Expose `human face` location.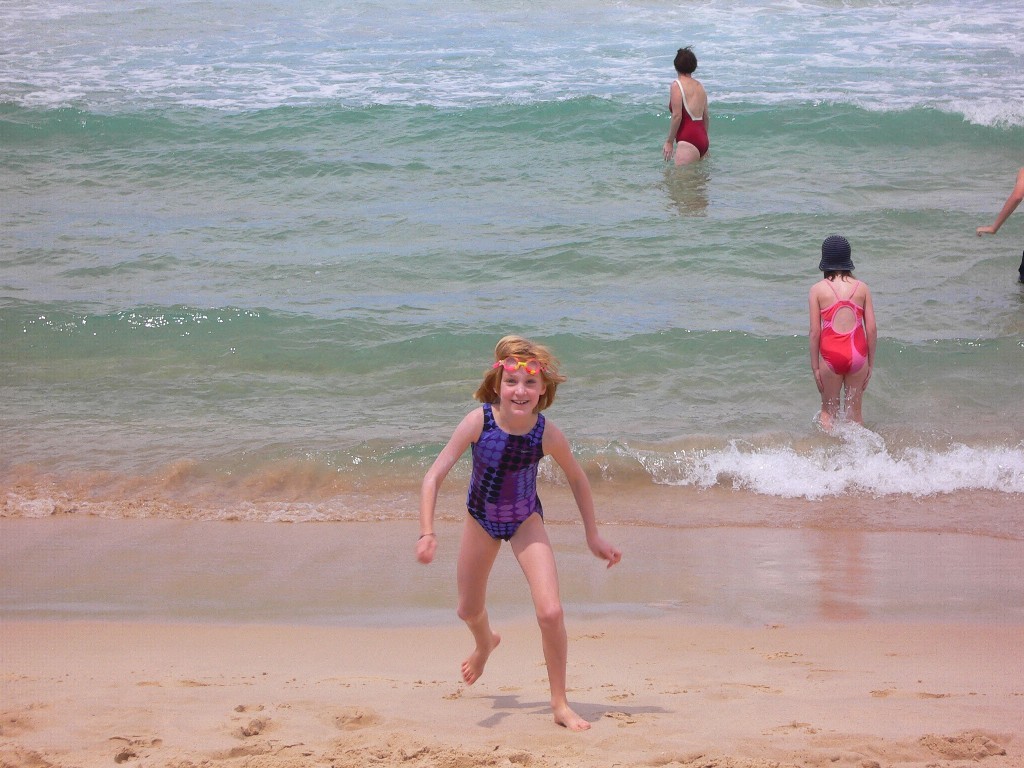
Exposed at bbox(499, 367, 542, 418).
